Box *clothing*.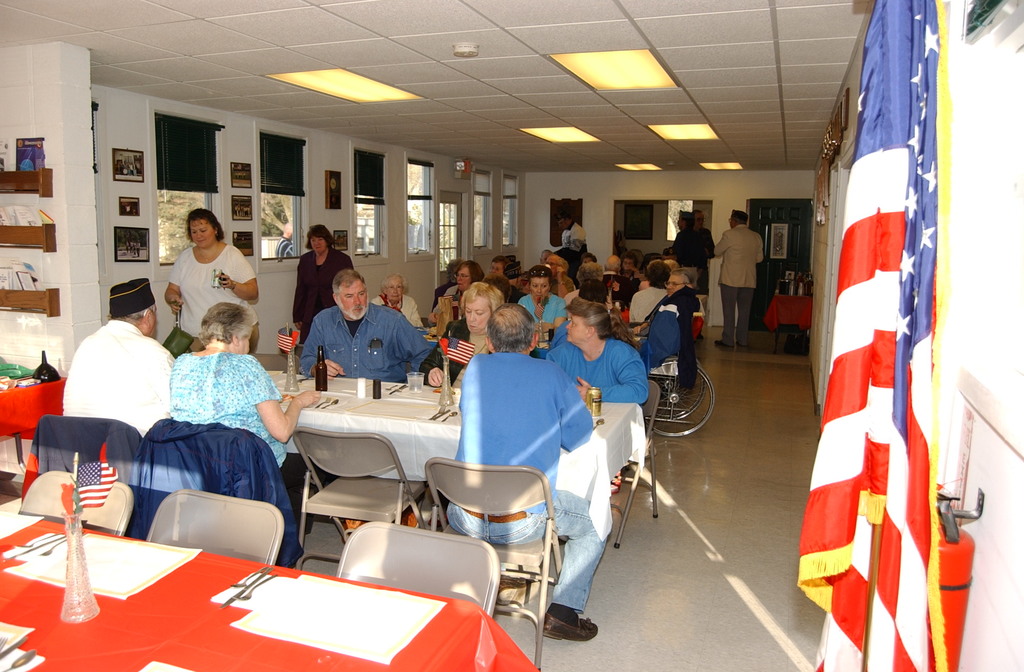
536/331/651/408.
